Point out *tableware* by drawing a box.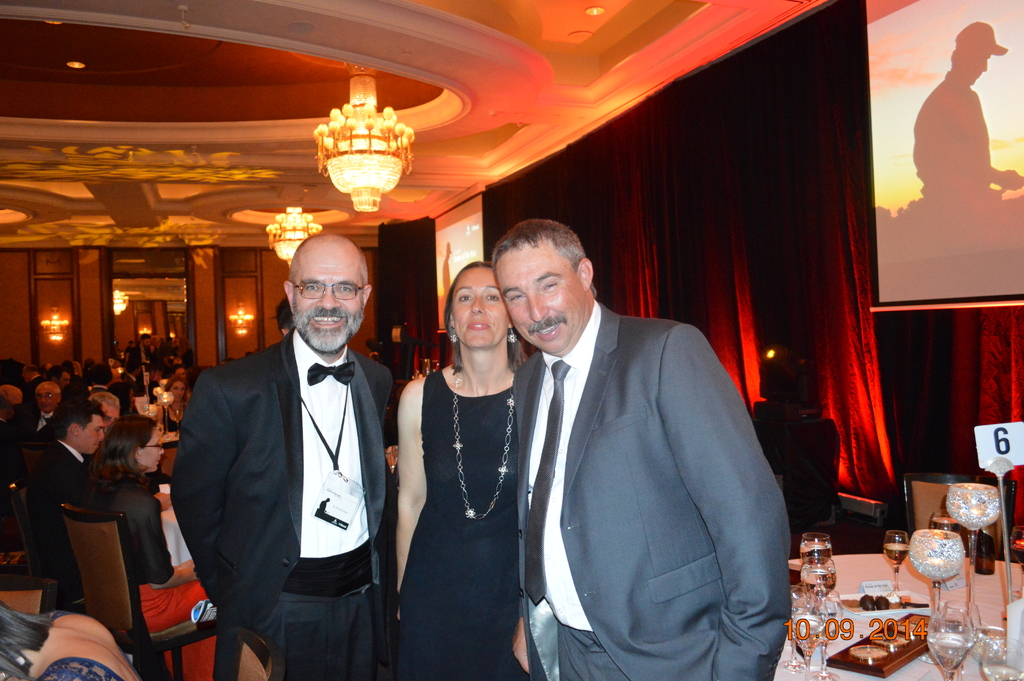
<region>836, 589, 932, 621</region>.
